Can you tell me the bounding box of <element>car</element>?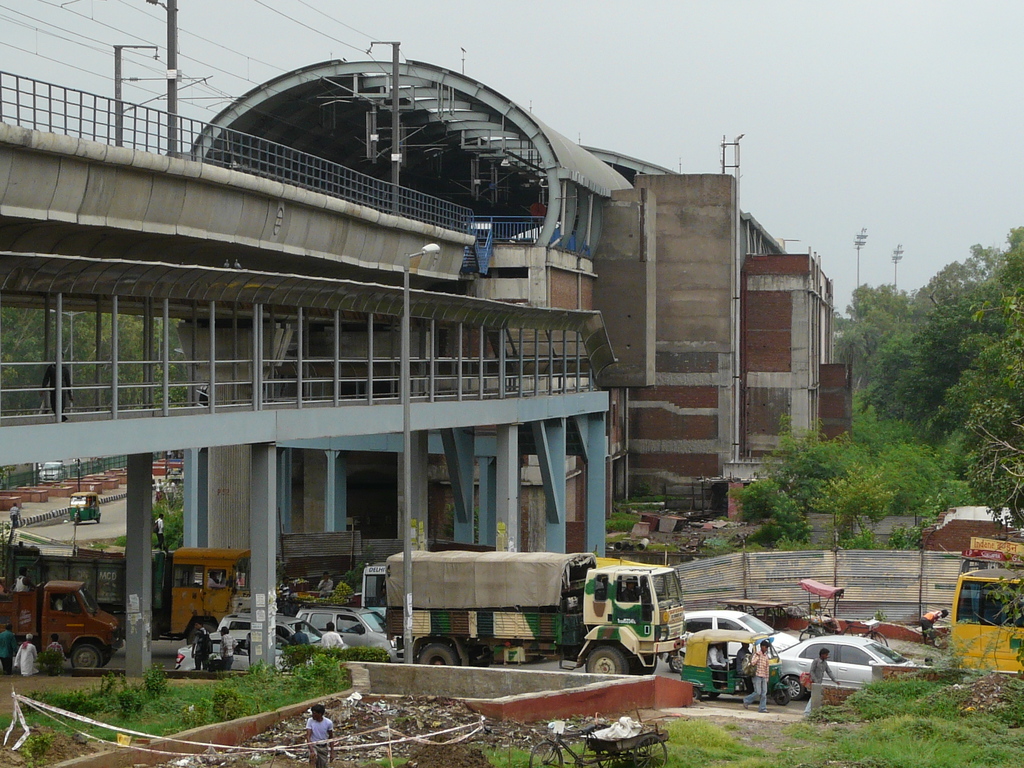
(x1=170, y1=625, x2=305, y2=668).
